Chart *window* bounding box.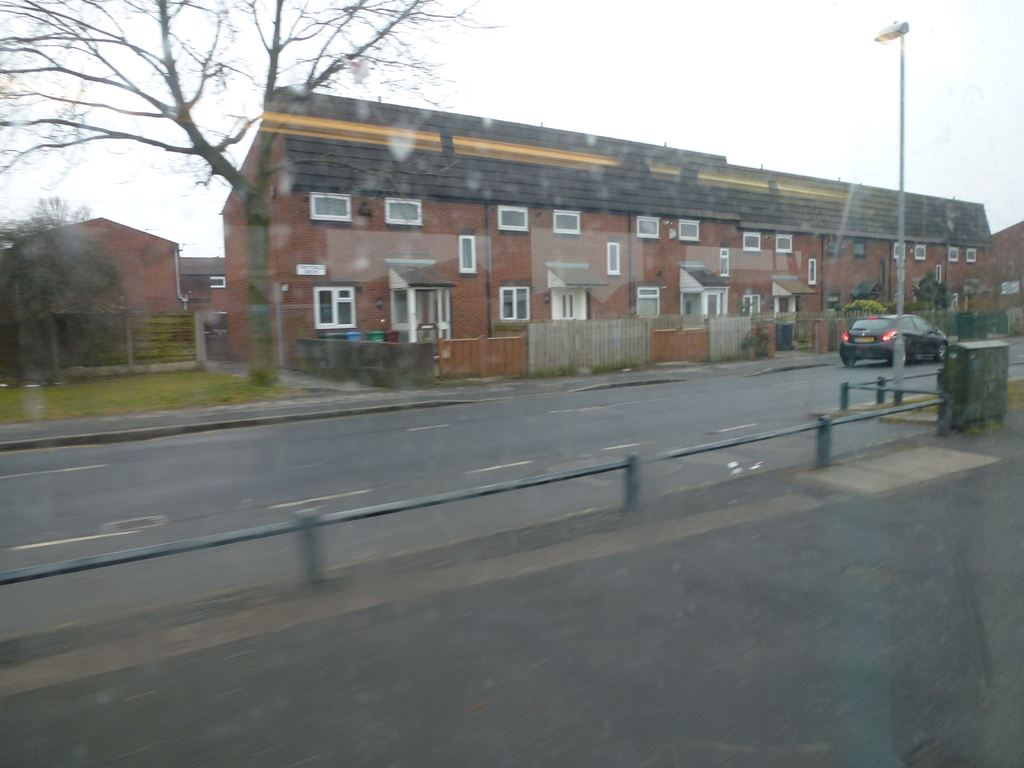
Charted: bbox(893, 240, 908, 261).
